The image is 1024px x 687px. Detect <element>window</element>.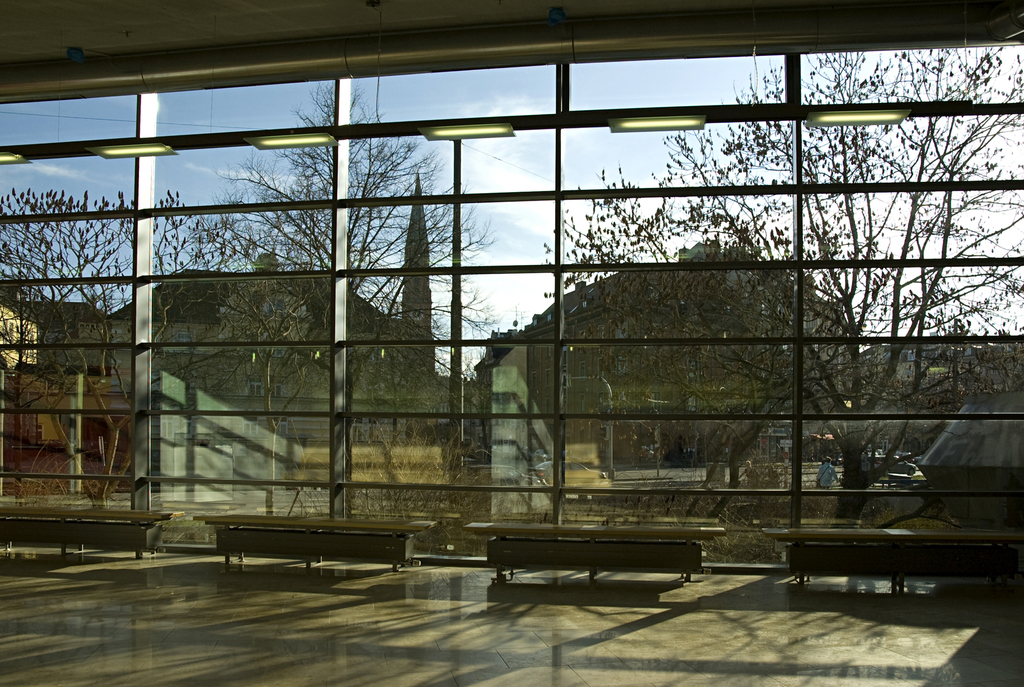
Detection: 579 329 584 345.
